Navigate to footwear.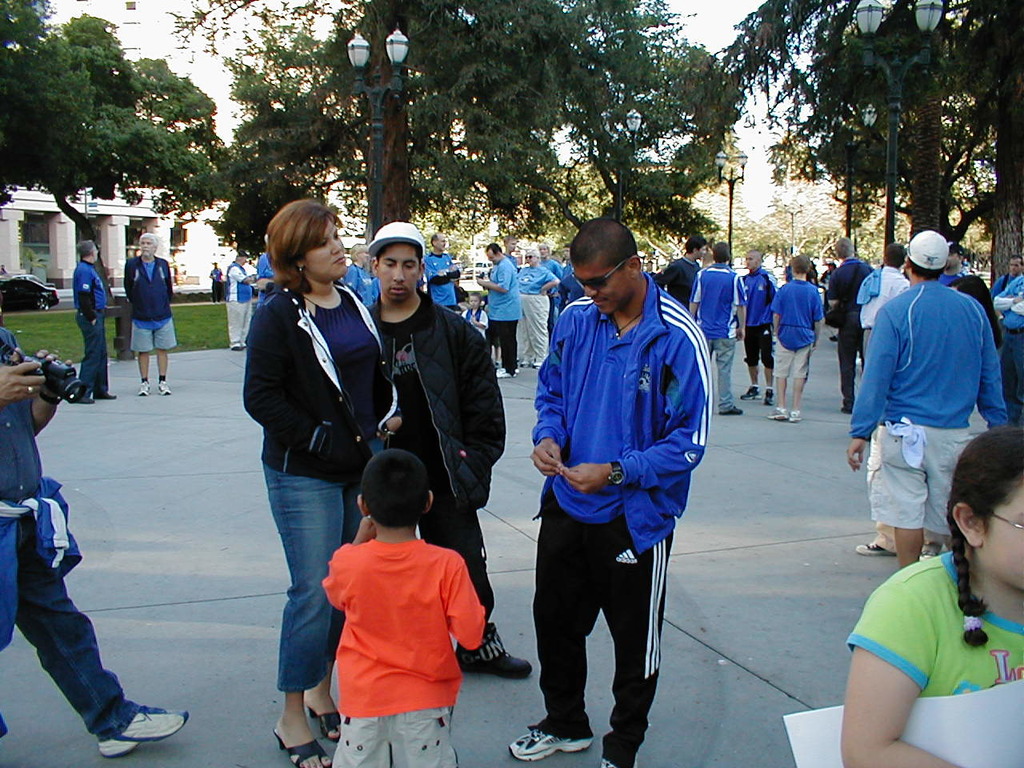
Navigation target: box(853, 539, 895, 558).
